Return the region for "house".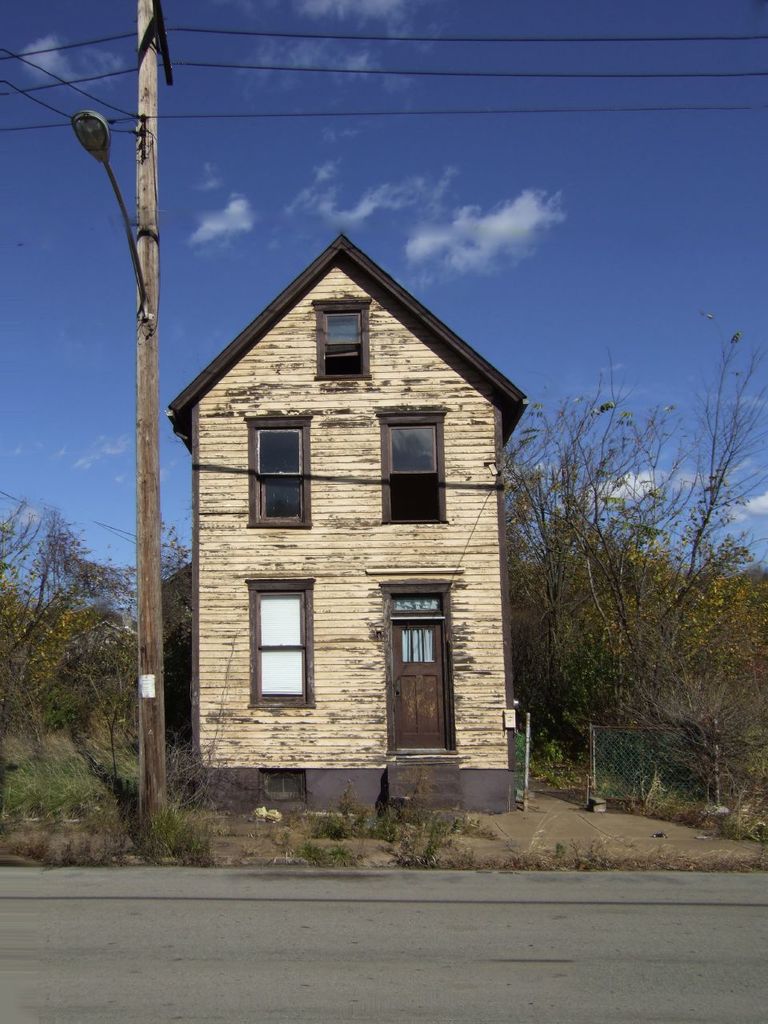
bbox=(165, 225, 527, 829).
